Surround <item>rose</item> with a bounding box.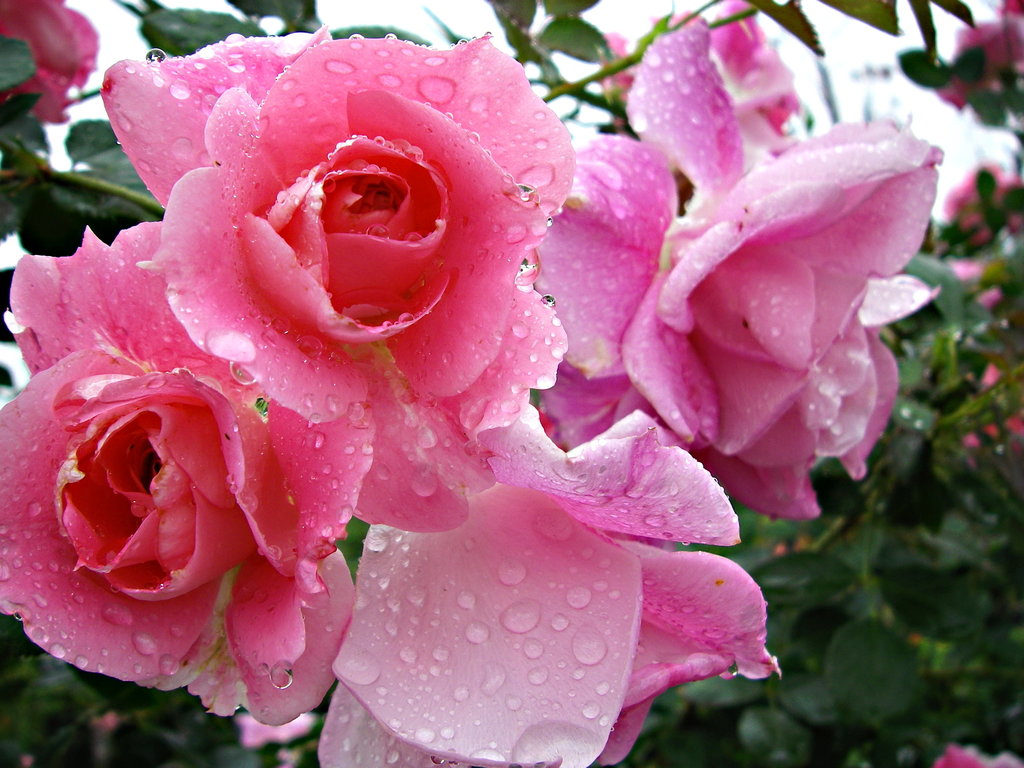
x1=935, y1=13, x2=1023, y2=109.
